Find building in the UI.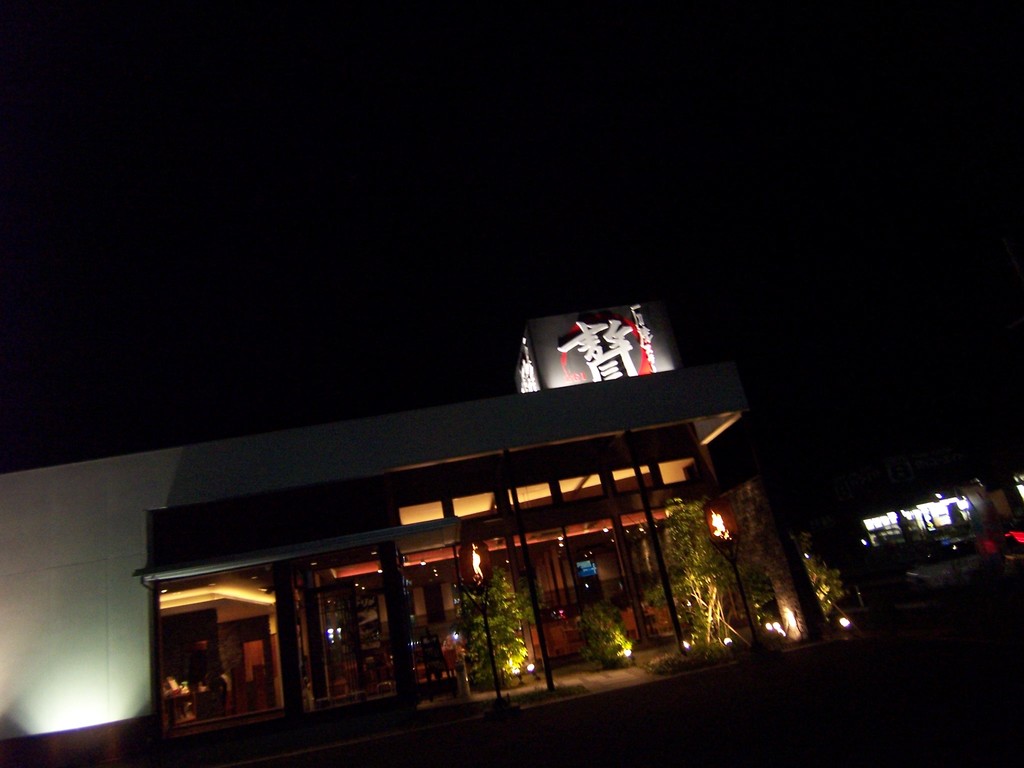
UI element at detection(0, 296, 830, 767).
